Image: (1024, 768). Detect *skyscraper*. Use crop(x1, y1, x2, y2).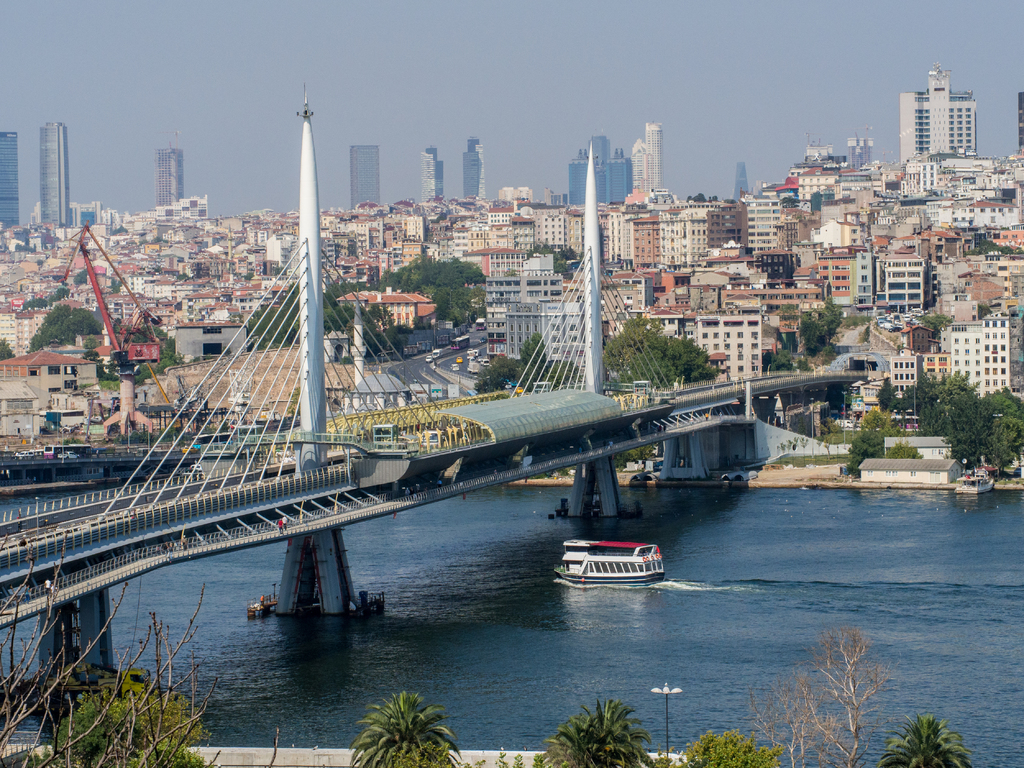
crop(895, 67, 982, 167).
